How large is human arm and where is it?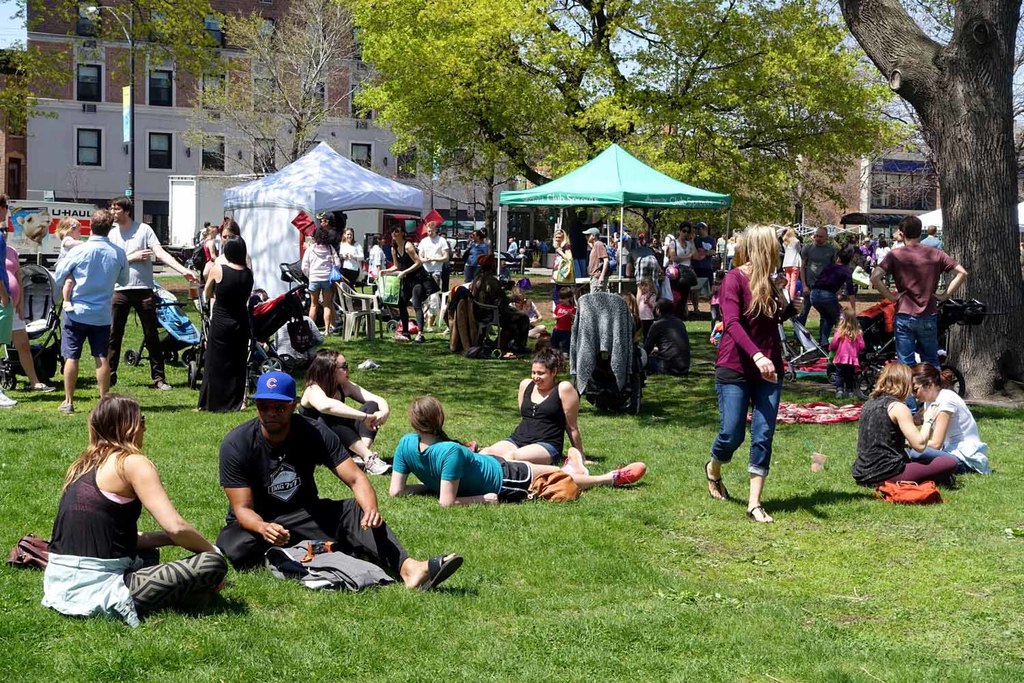
Bounding box: <bbox>897, 400, 943, 451</bbox>.
